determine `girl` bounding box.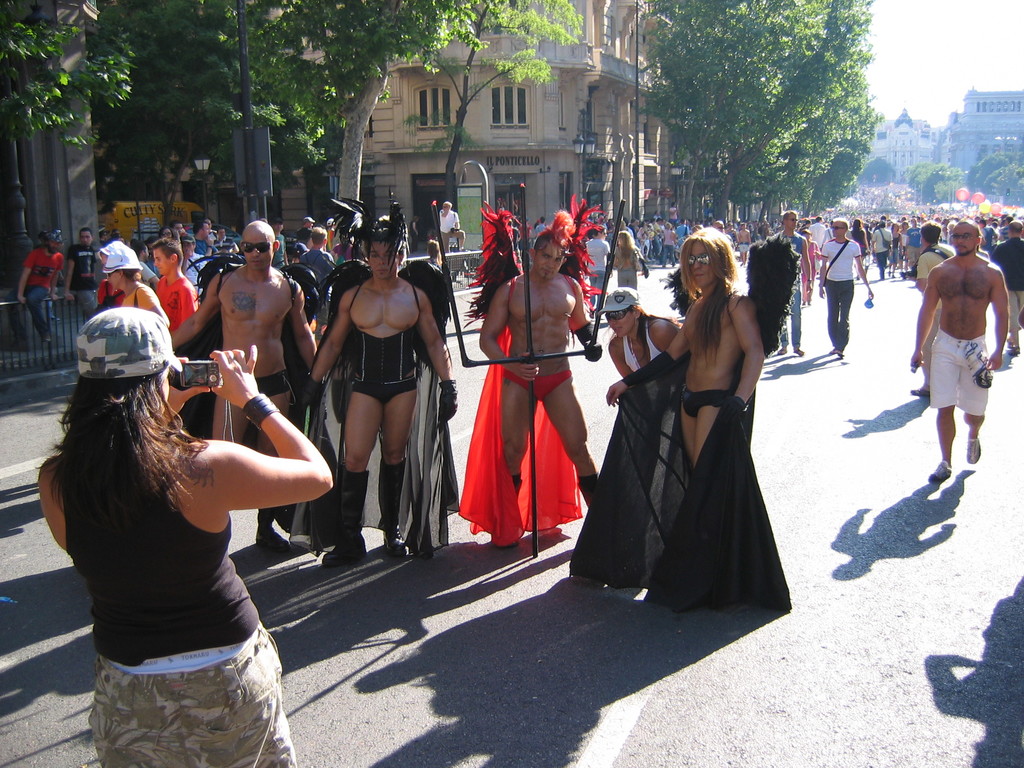
Determined: l=38, t=308, r=333, b=767.
